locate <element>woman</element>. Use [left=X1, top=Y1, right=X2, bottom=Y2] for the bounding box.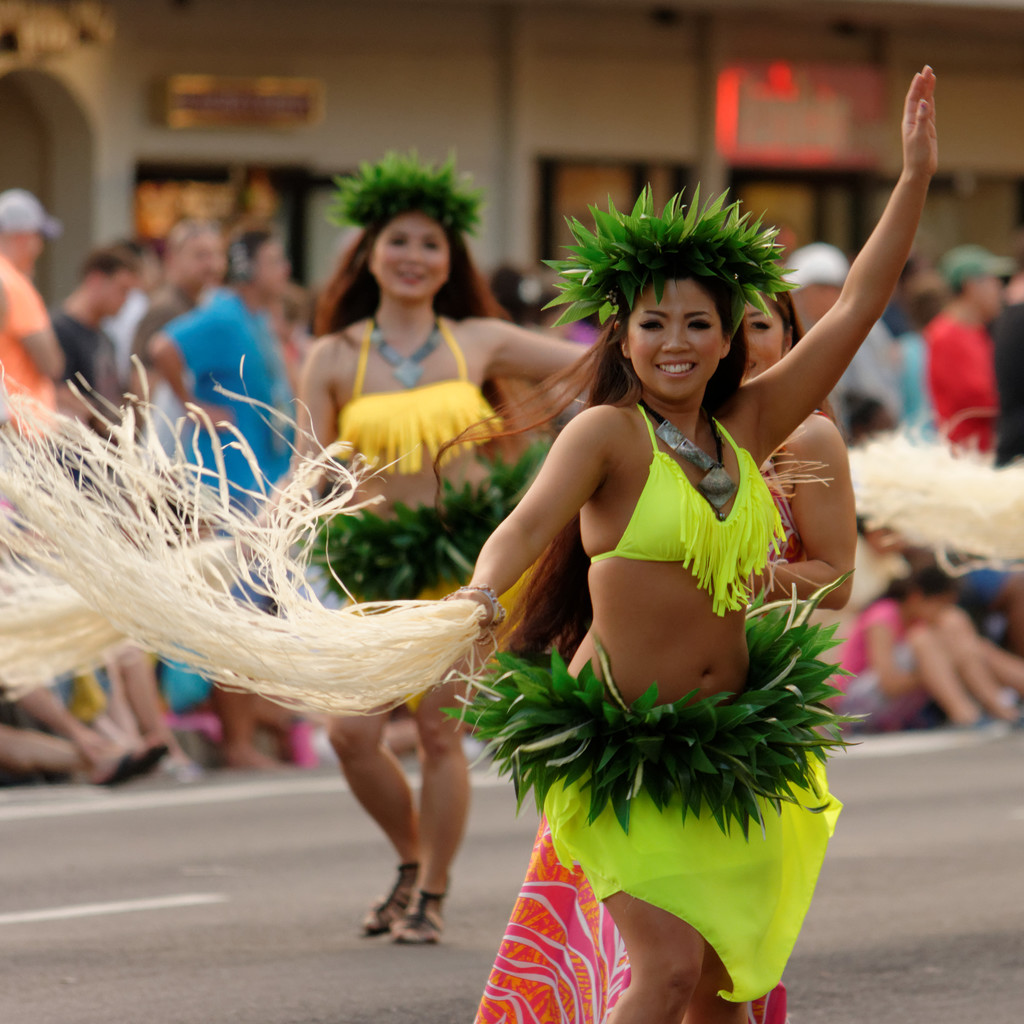
[left=459, top=269, right=863, bottom=1023].
